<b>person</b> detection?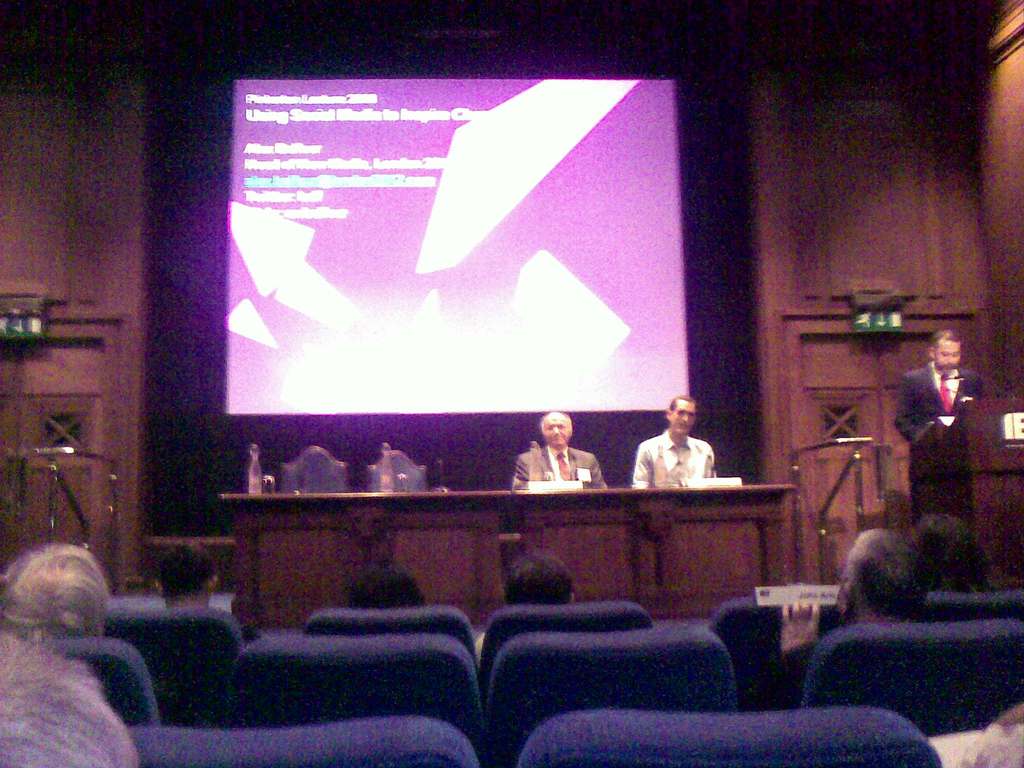
(left=470, top=547, right=582, bottom=669)
